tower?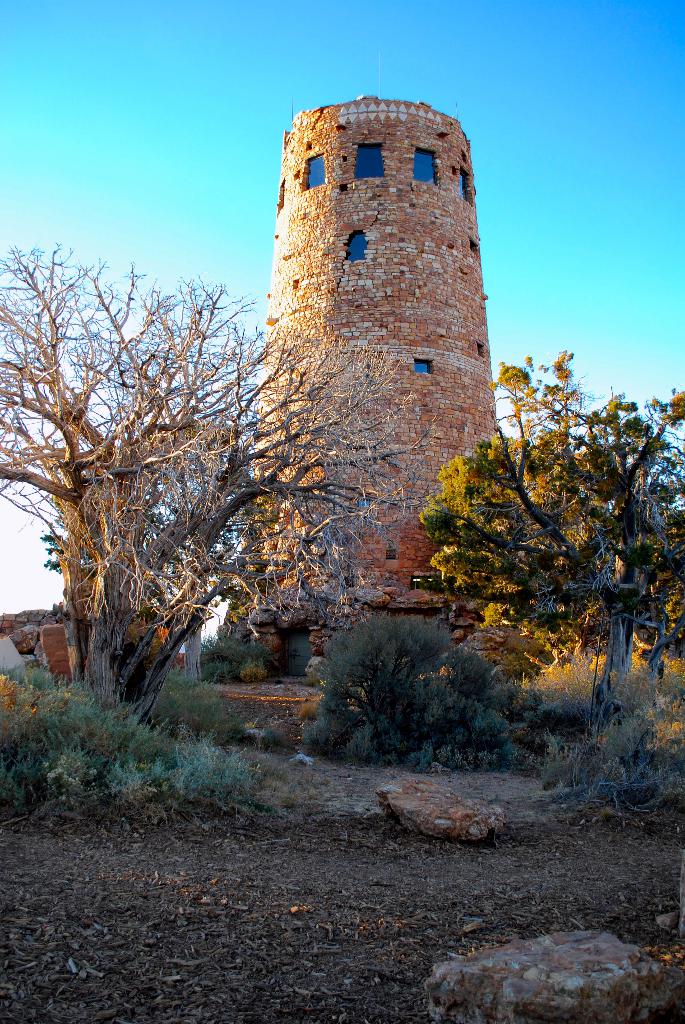
crop(201, 91, 540, 616)
